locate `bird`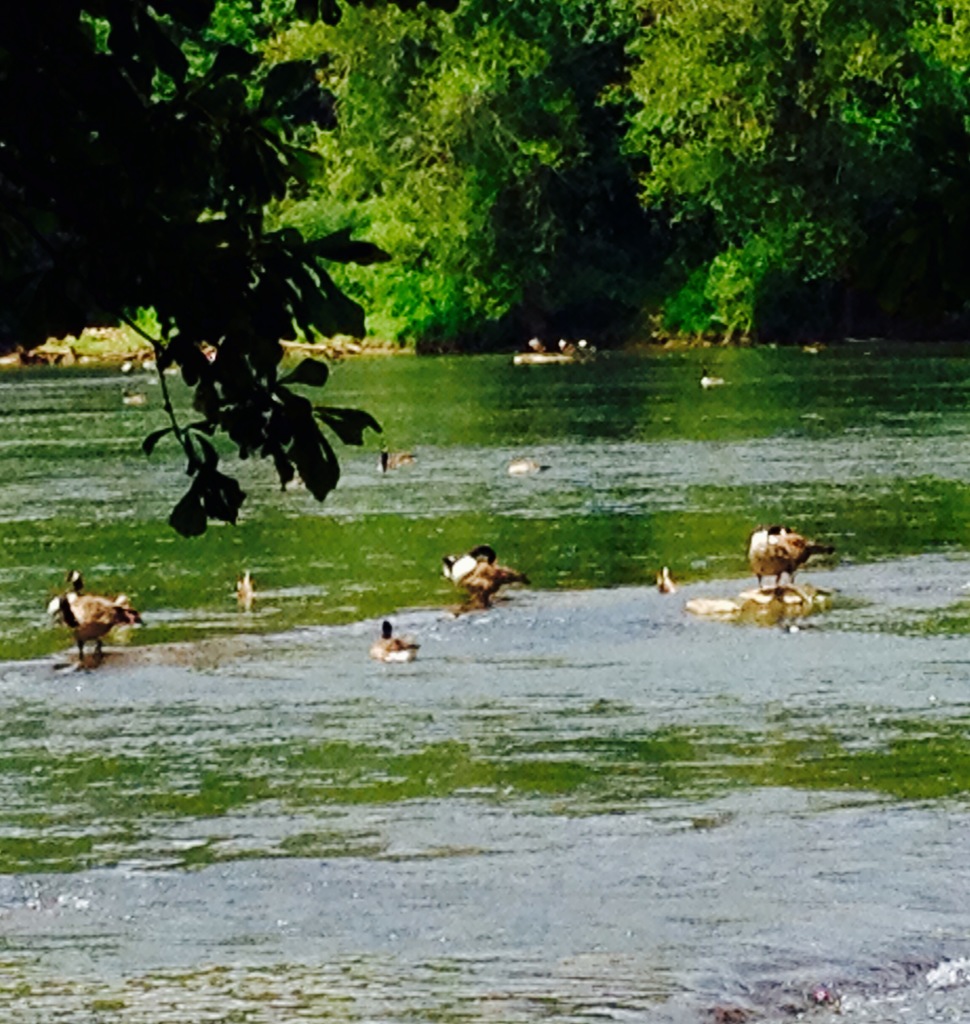
box=[656, 561, 680, 593]
